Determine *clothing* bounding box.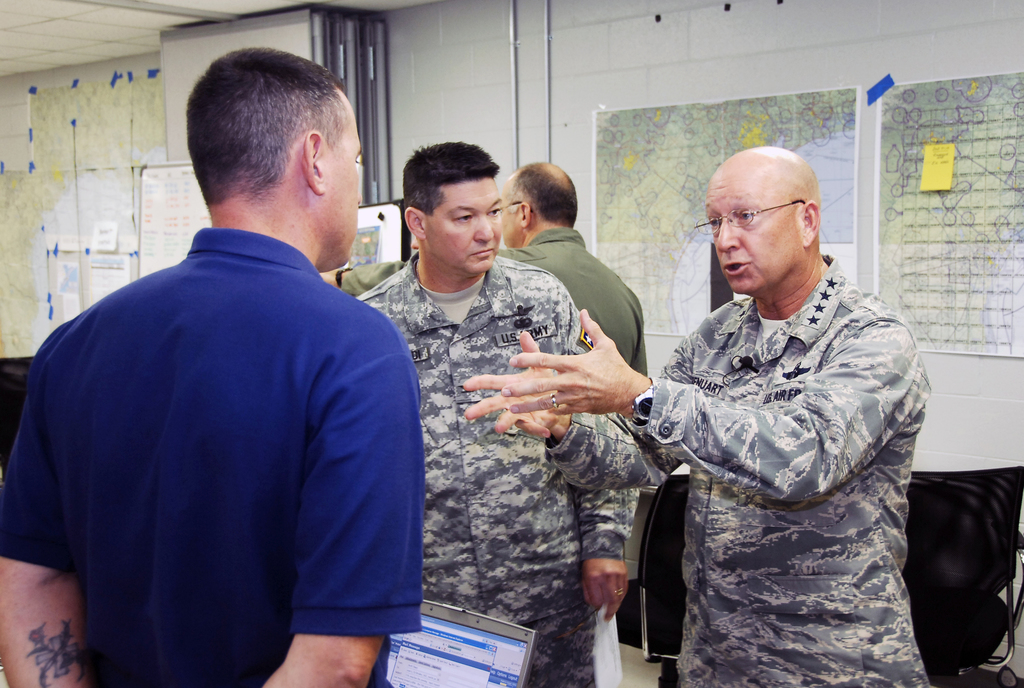
Determined: {"x1": 32, "y1": 193, "x2": 396, "y2": 684}.
